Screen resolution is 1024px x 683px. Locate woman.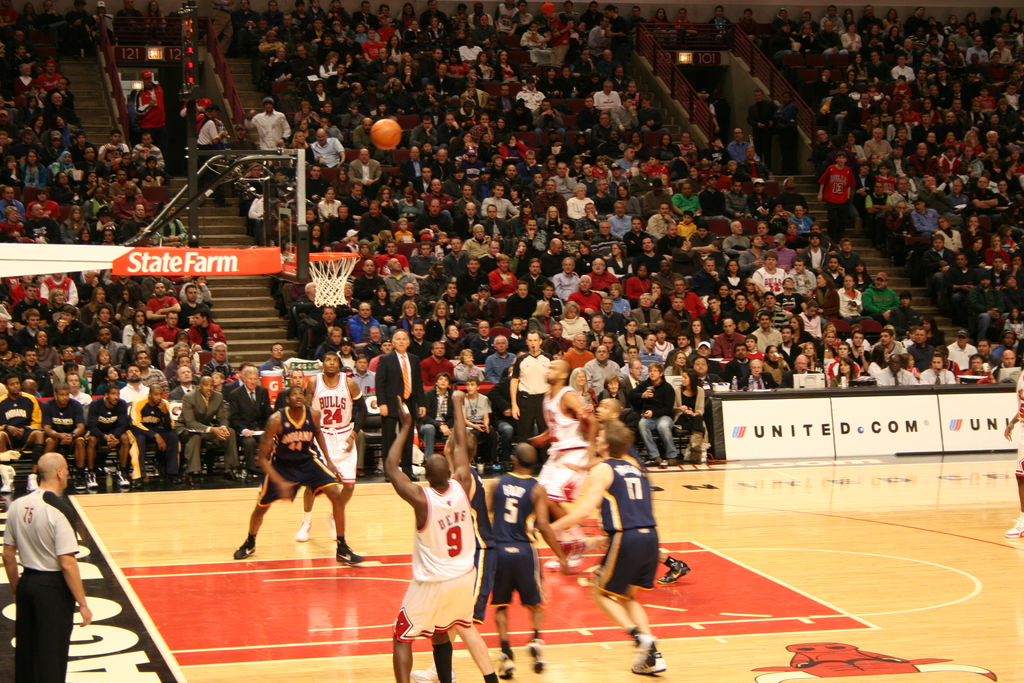
620,318,647,358.
